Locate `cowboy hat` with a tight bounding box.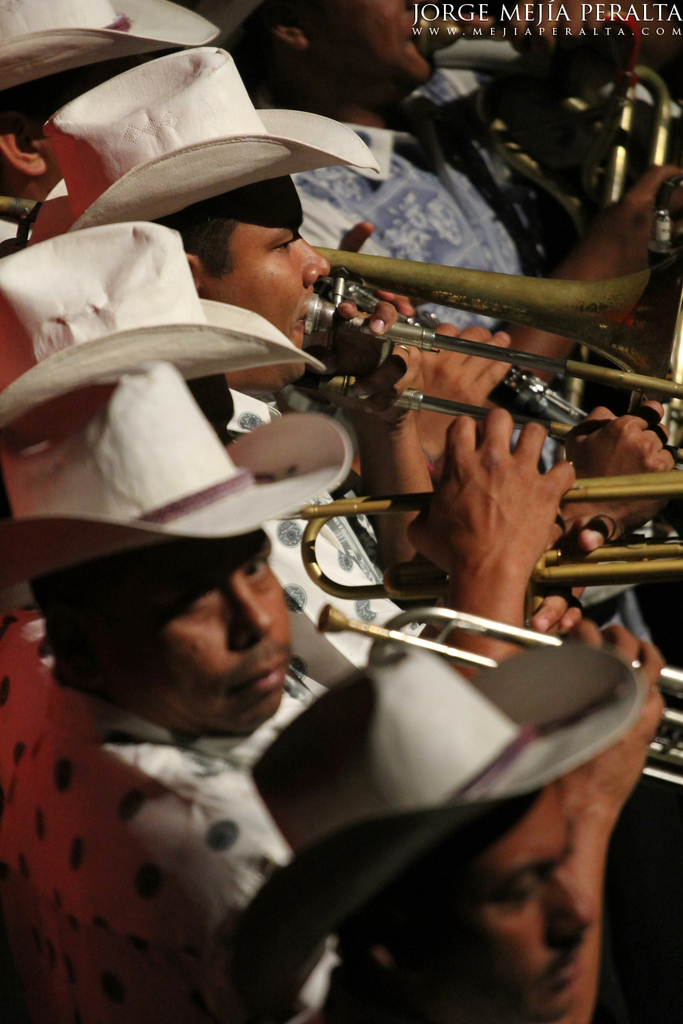
BBox(0, 223, 322, 419).
